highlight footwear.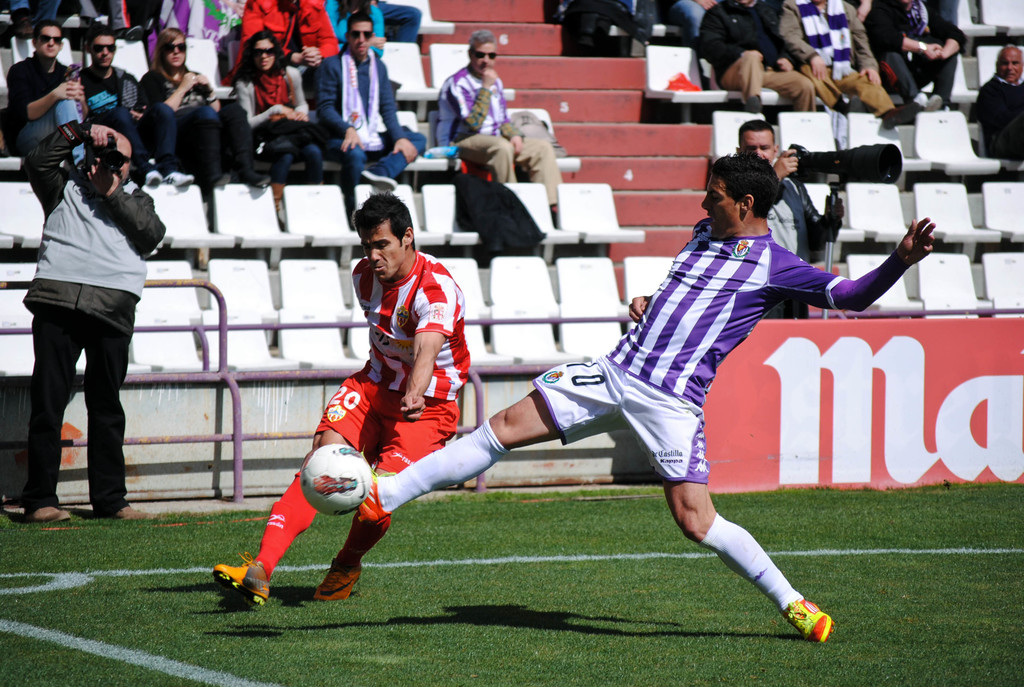
Highlighted region: [left=113, top=505, right=164, bottom=525].
